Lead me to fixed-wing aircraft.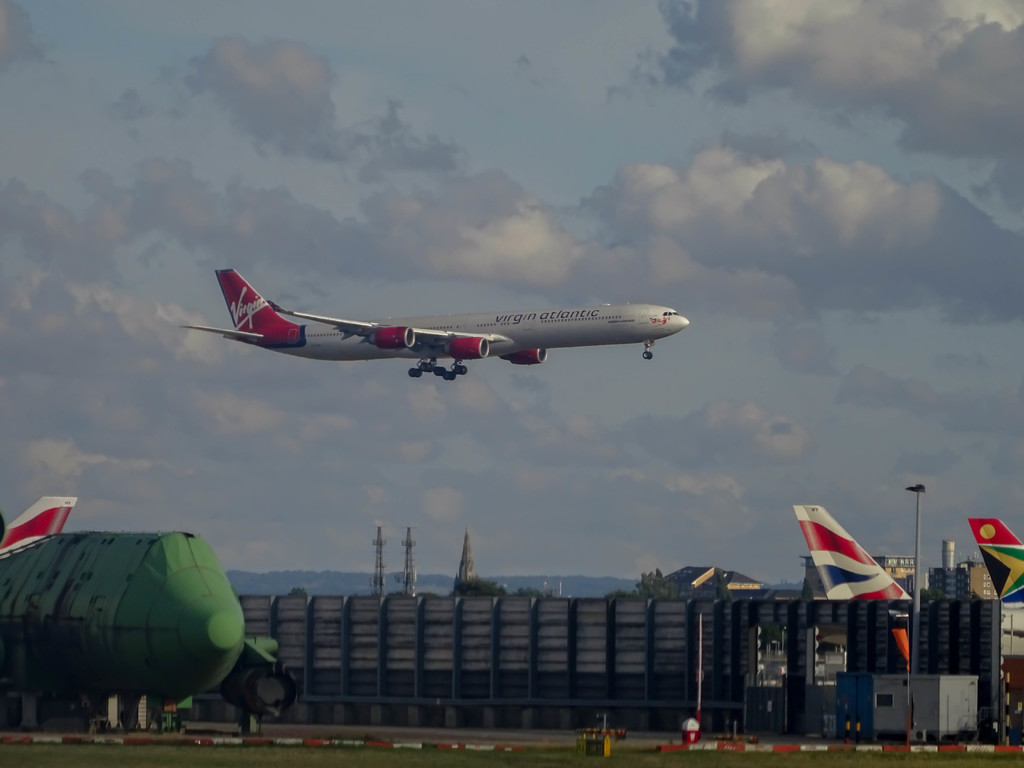
Lead to l=793, t=503, r=913, b=600.
